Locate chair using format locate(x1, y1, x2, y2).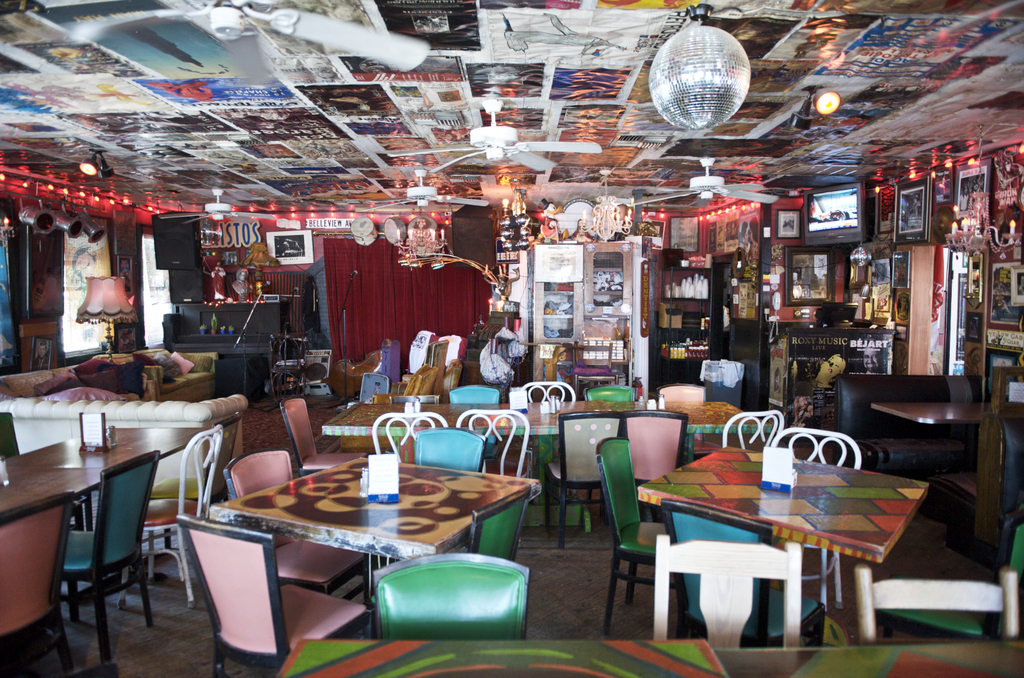
locate(723, 406, 792, 460).
